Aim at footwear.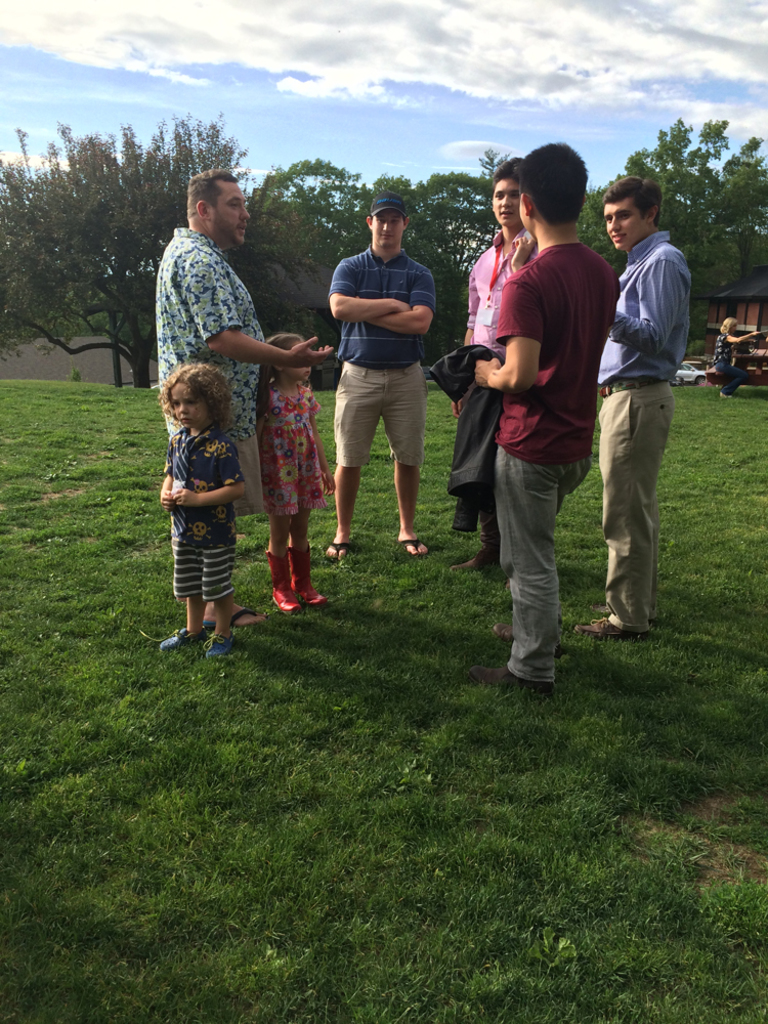
Aimed at box(415, 548, 504, 578).
